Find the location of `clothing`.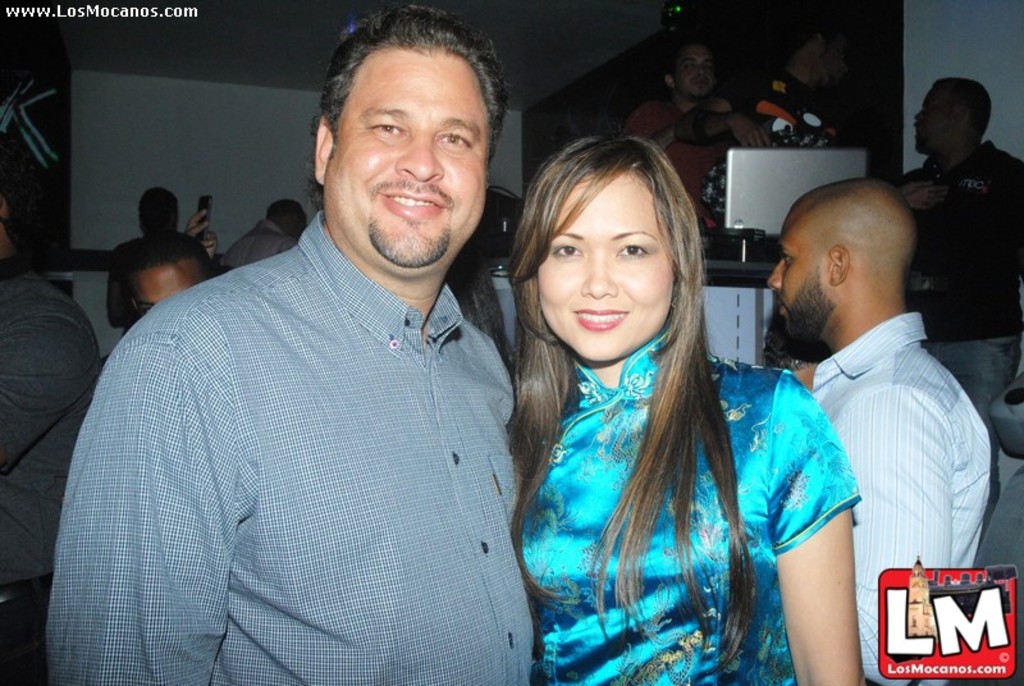
Location: 896, 148, 1023, 424.
